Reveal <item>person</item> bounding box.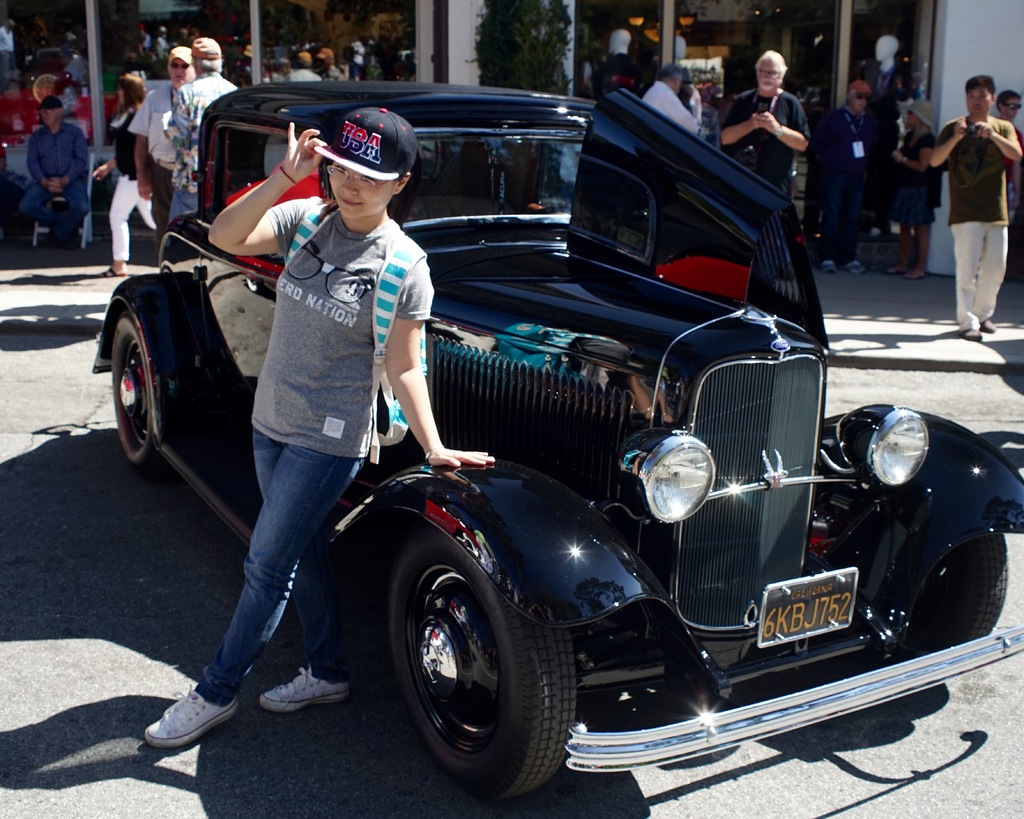
Revealed: locate(996, 87, 1023, 287).
